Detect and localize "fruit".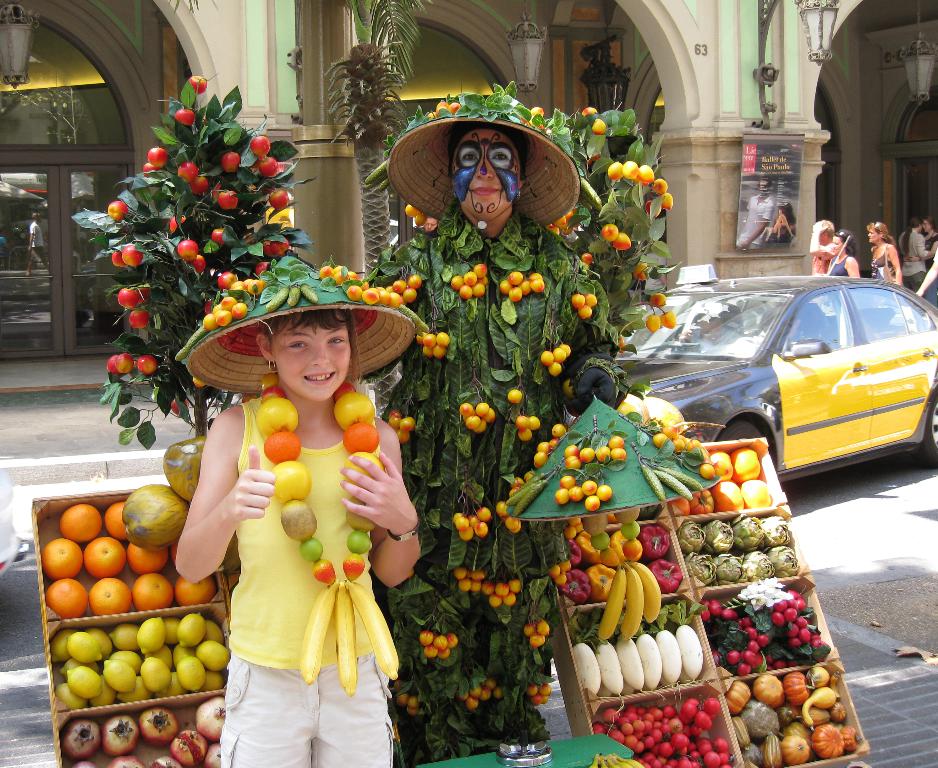
Localized at [568, 293, 585, 311].
